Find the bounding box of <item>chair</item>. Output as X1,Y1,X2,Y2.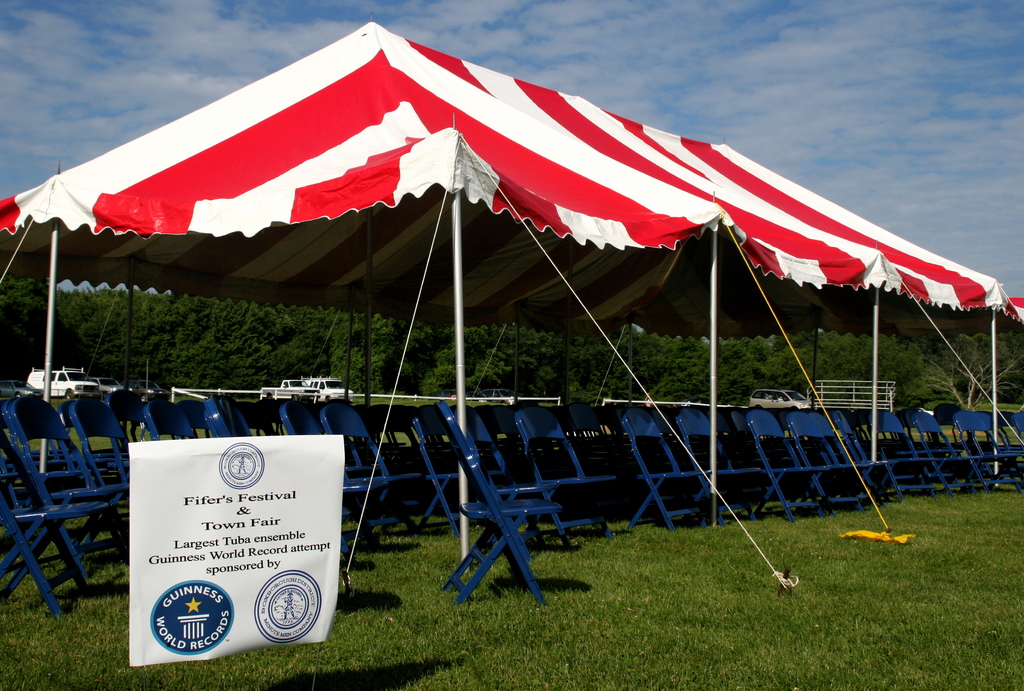
474,408,535,507.
